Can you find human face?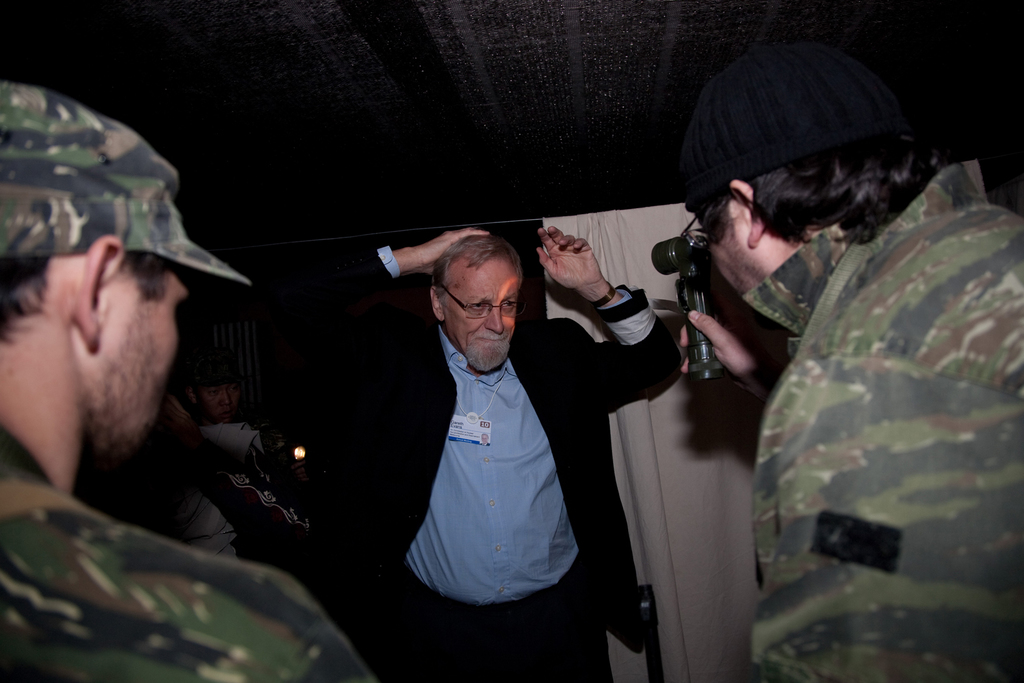
Yes, bounding box: bbox(437, 264, 518, 373).
